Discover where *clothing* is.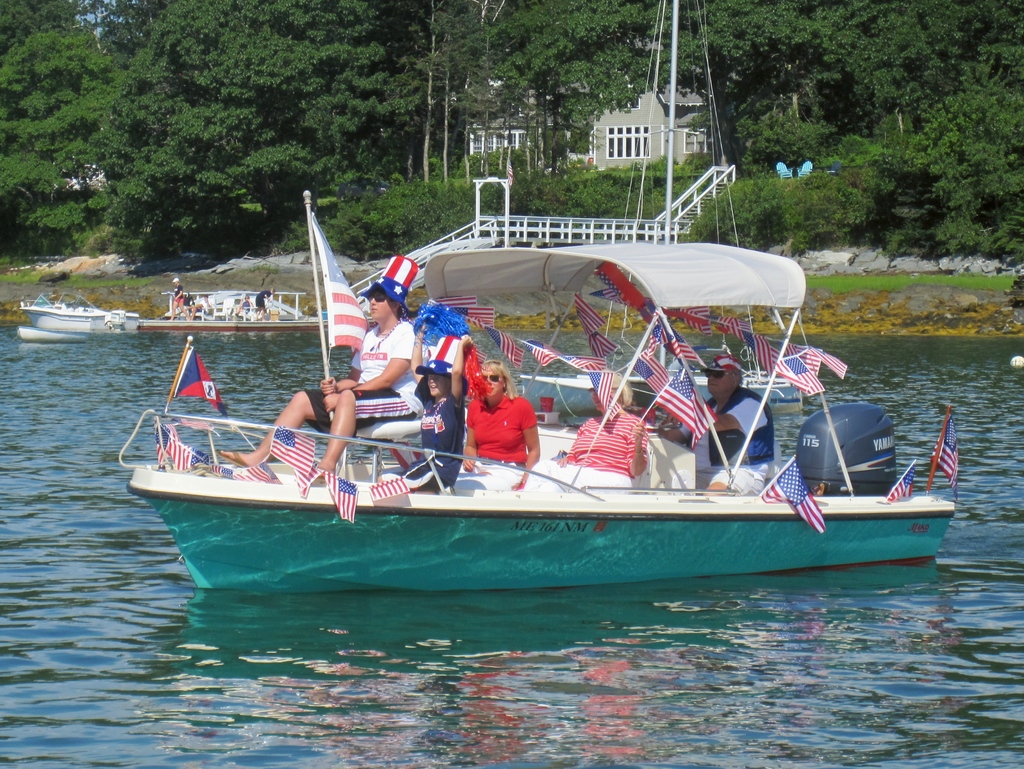
Discovered at [left=183, top=293, right=195, bottom=310].
